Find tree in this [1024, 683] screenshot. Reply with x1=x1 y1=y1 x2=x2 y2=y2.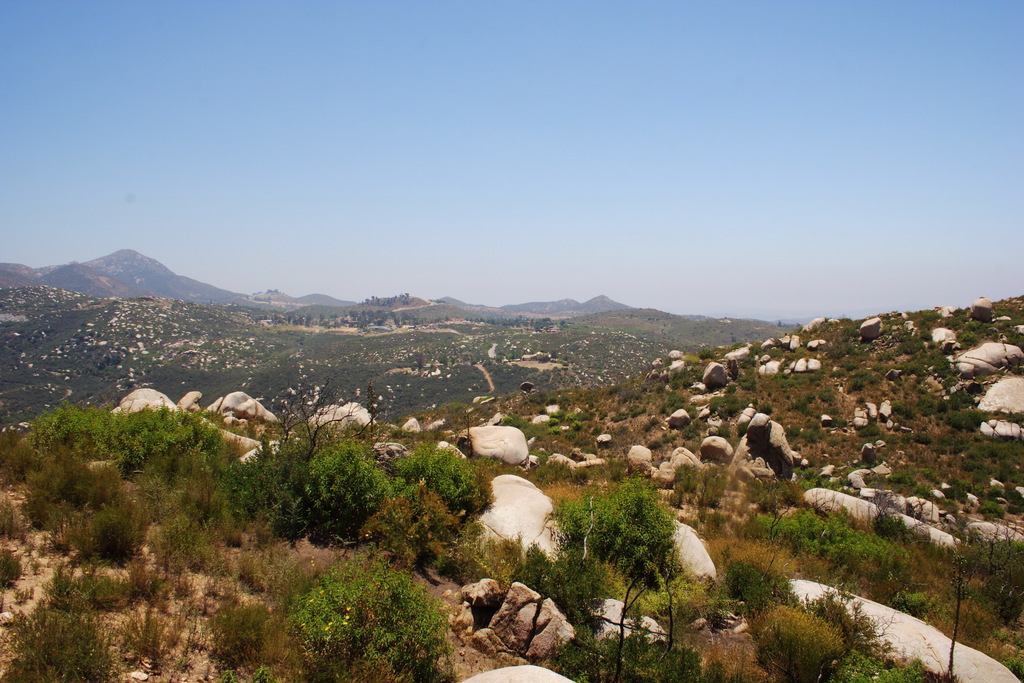
x1=946 y1=409 x2=981 y2=434.
